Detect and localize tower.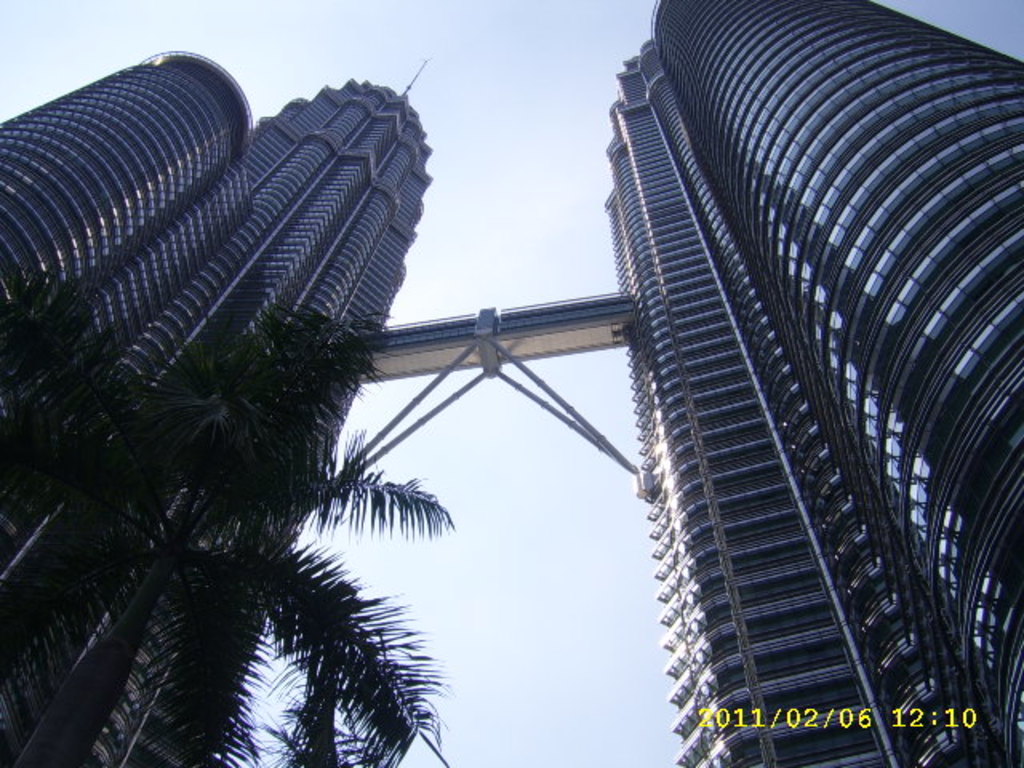
Localized at <region>0, 67, 419, 763</region>.
